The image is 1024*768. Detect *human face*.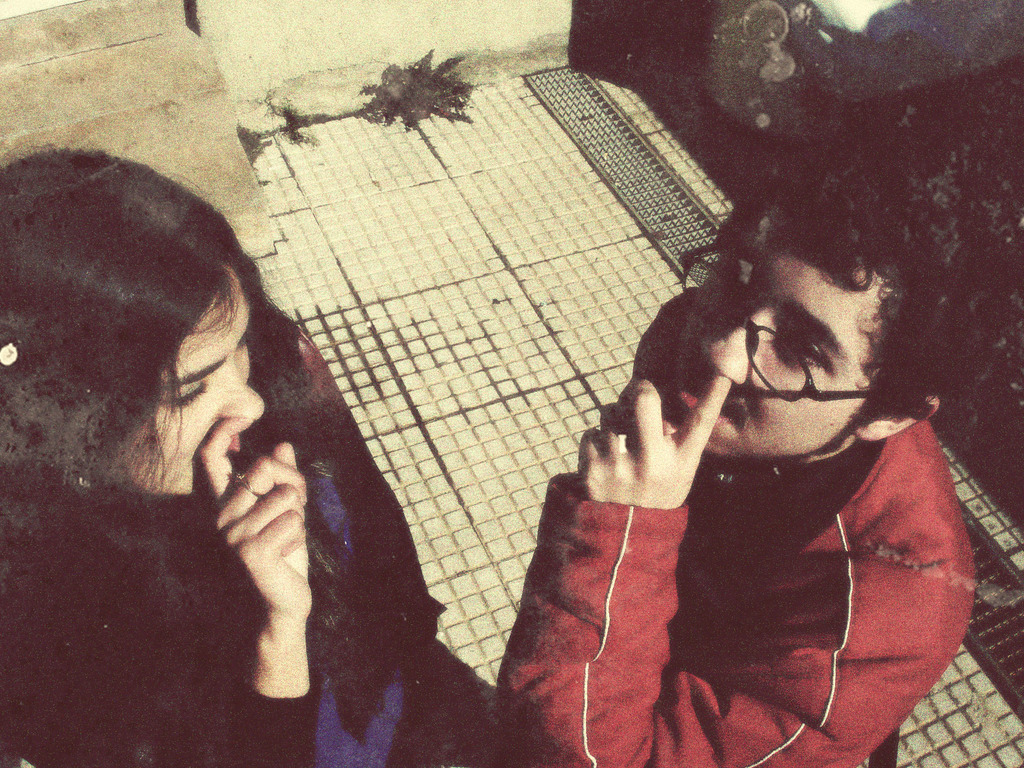
Detection: locate(676, 253, 895, 457).
